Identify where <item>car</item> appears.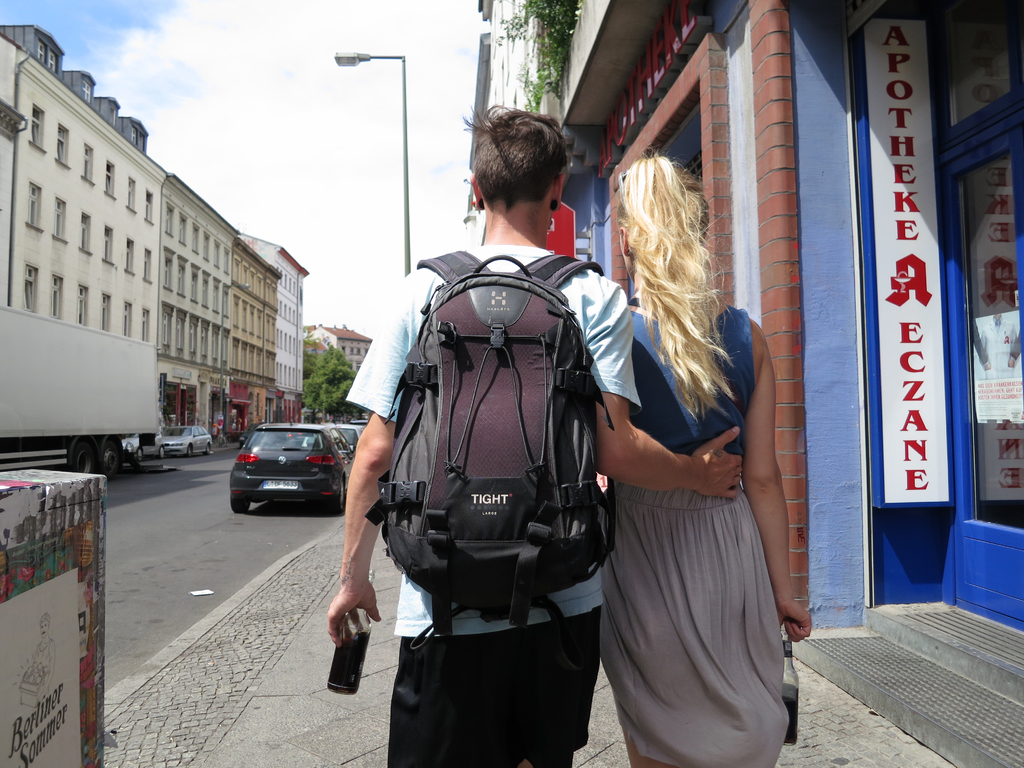
Appears at bbox=[216, 426, 353, 525].
